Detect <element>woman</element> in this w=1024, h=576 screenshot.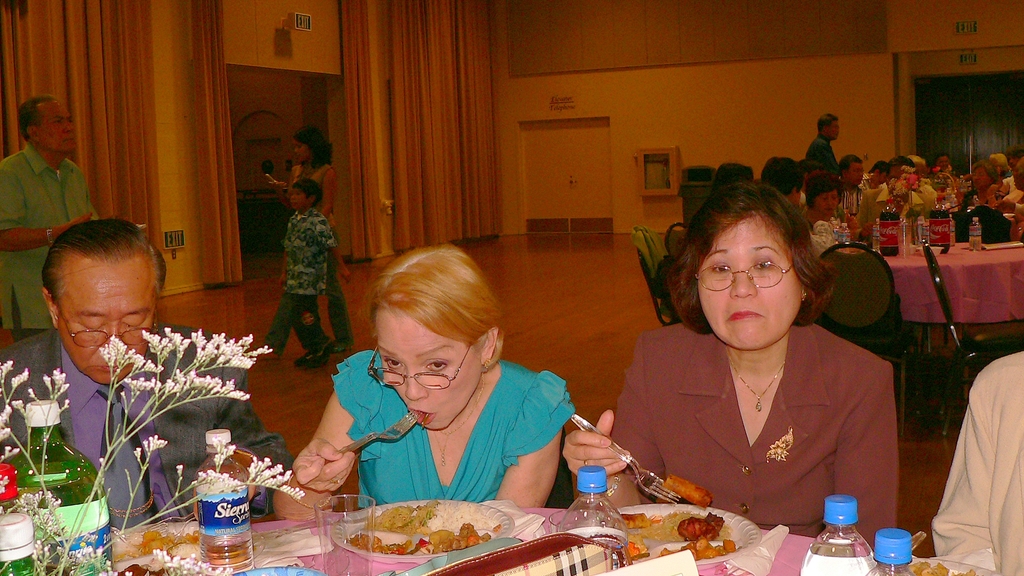
Detection: [792, 162, 872, 246].
